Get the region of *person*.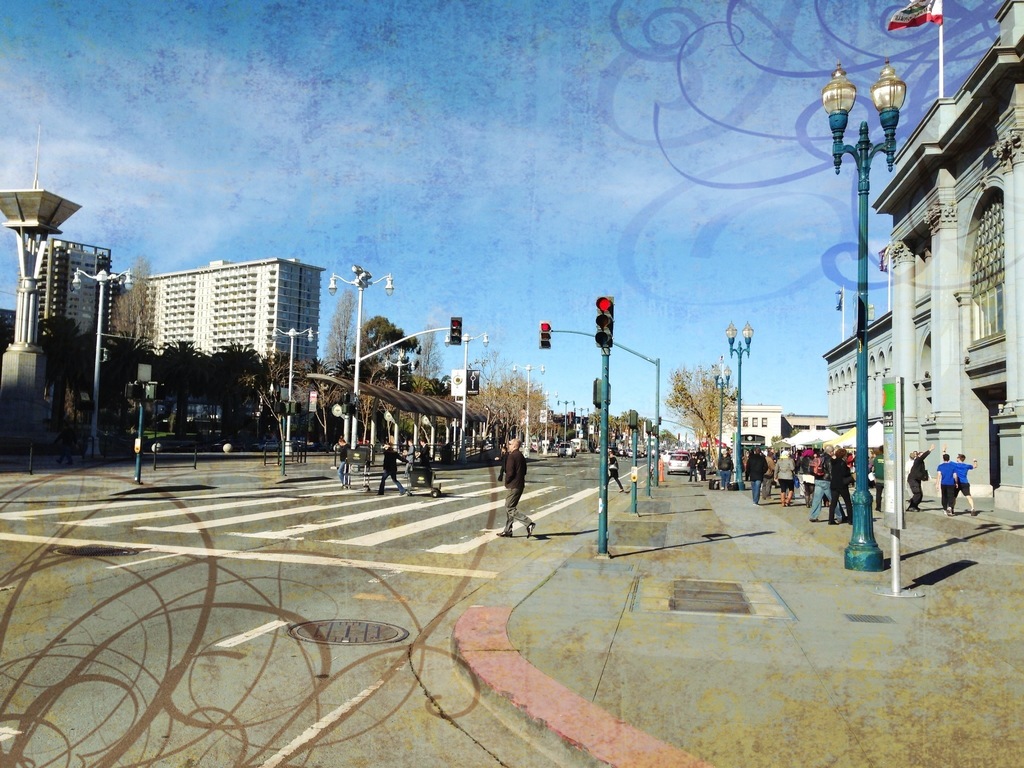
(946, 444, 982, 514).
